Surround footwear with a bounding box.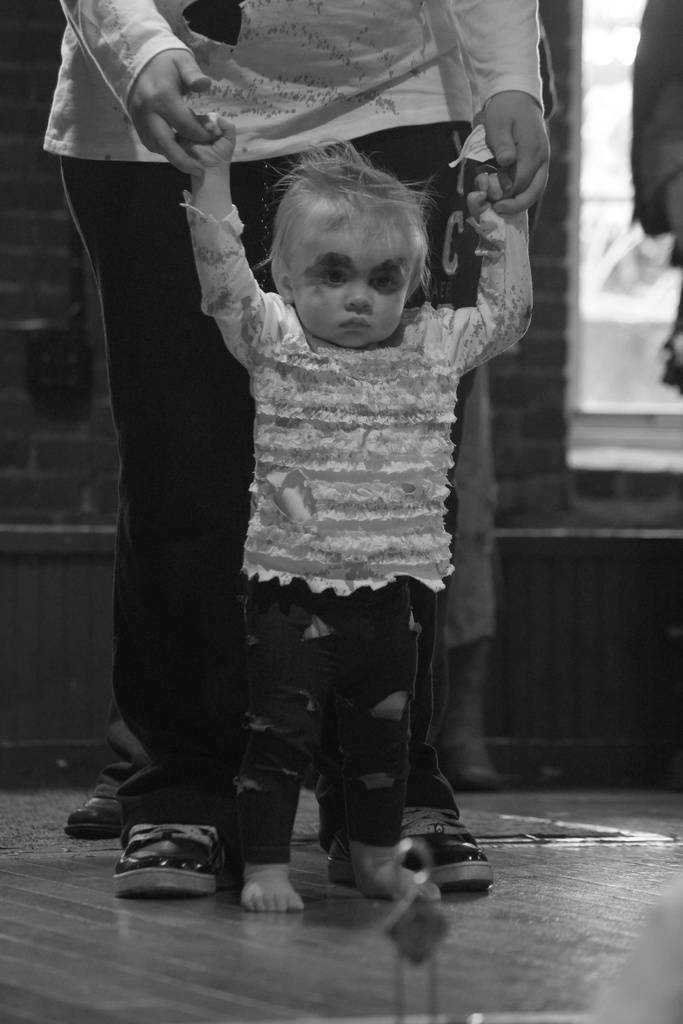
box=[55, 790, 125, 844].
